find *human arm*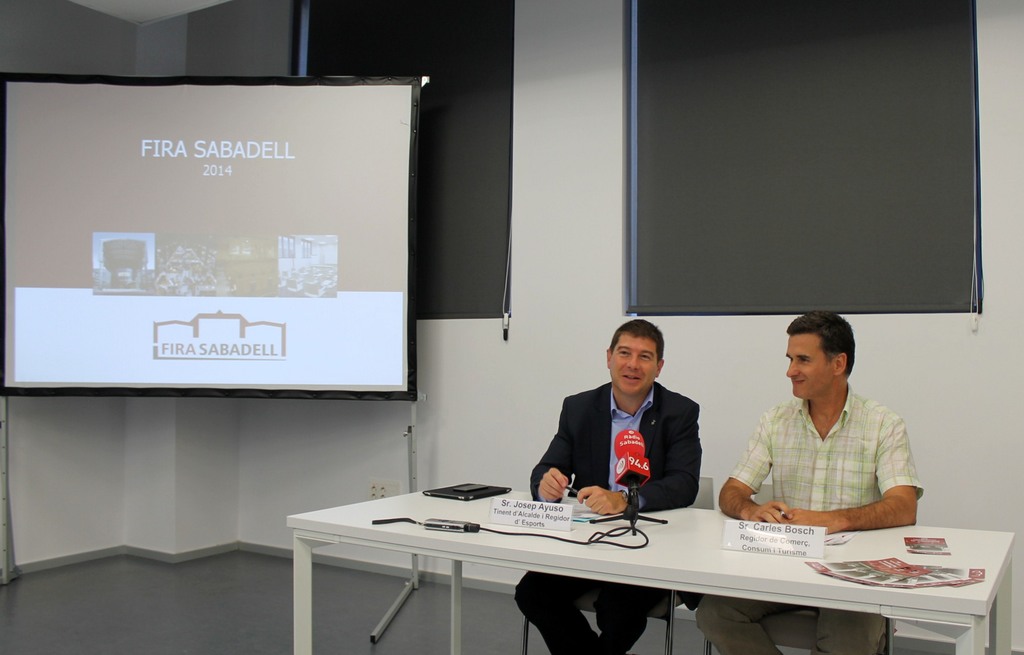
<region>710, 414, 791, 524</region>
